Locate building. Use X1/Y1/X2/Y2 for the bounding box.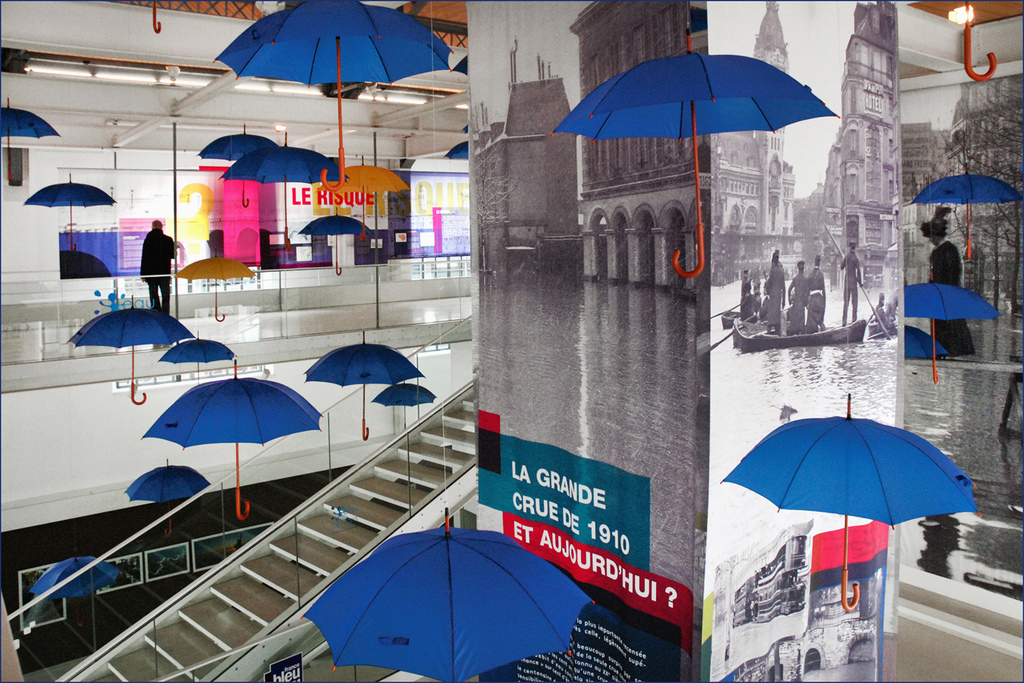
466/40/576/269.
